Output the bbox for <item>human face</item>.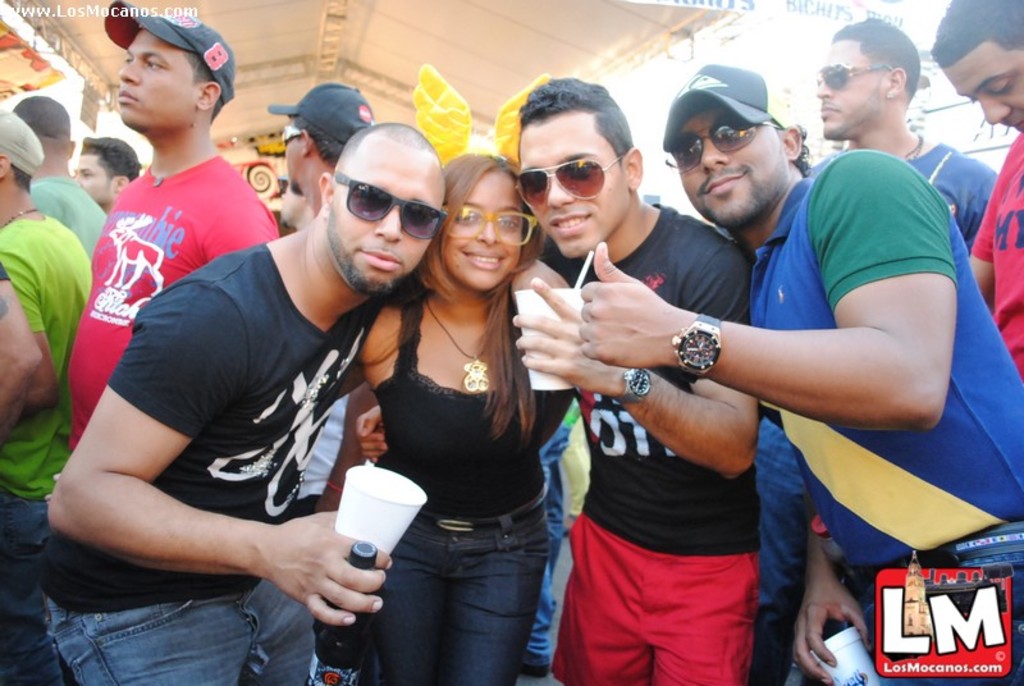
locate(443, 169, 524, 287).
